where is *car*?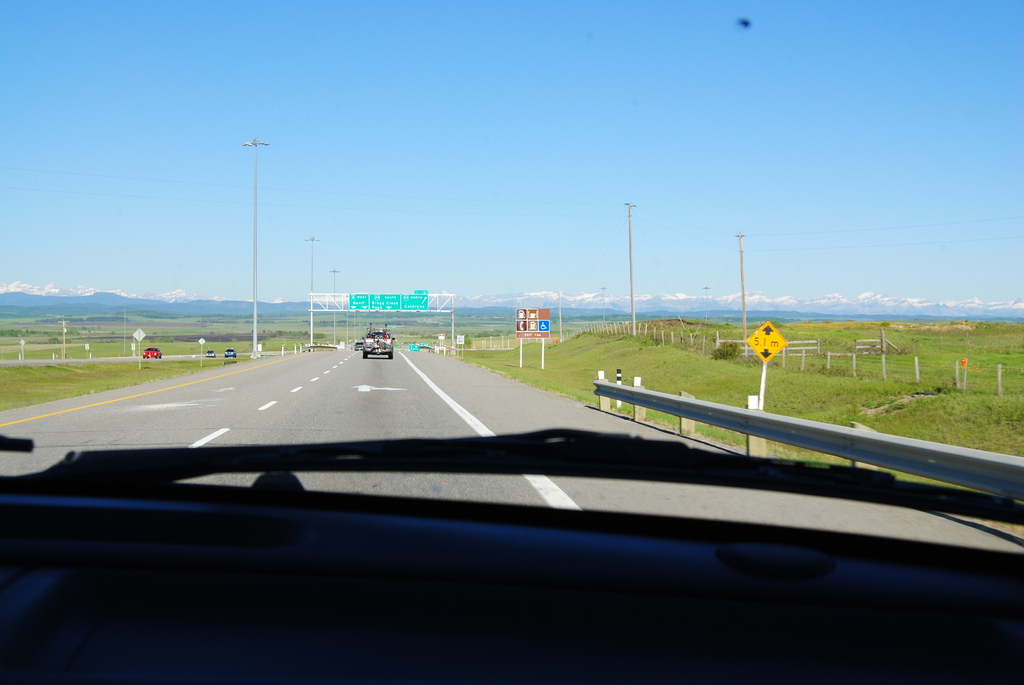
<bbox>0, 0, 1023, 684</bbox>.
